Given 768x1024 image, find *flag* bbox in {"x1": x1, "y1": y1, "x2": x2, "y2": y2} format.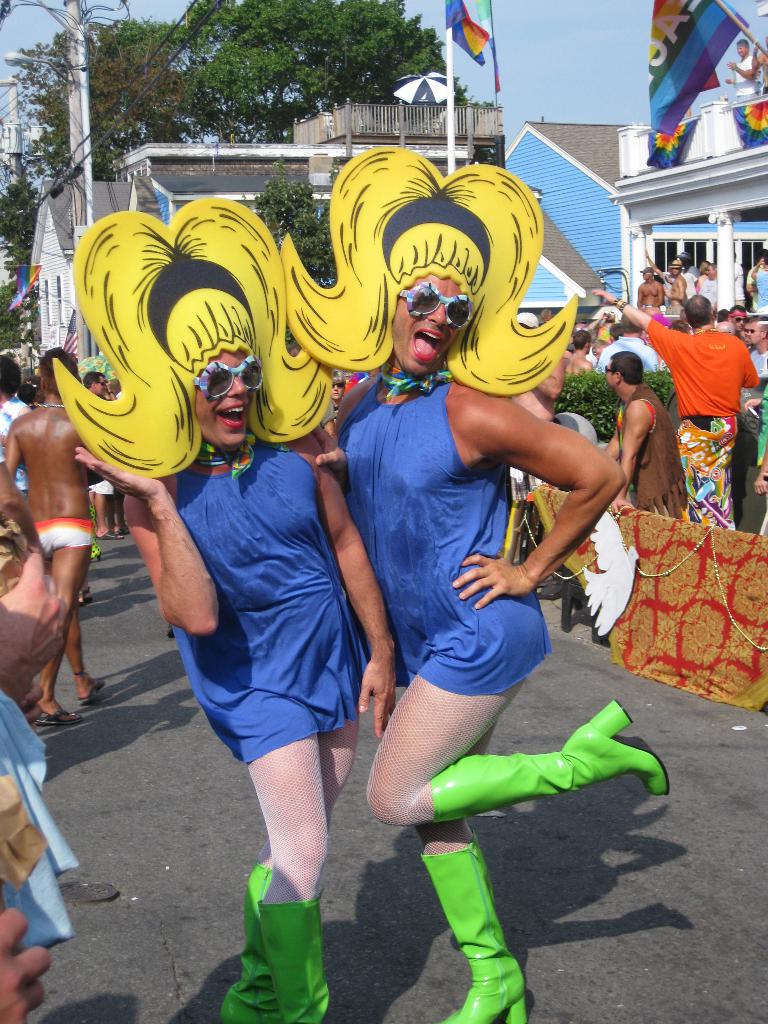
{"x1": 6, "y1": 260, "x2": 43, "y2": 314}.
